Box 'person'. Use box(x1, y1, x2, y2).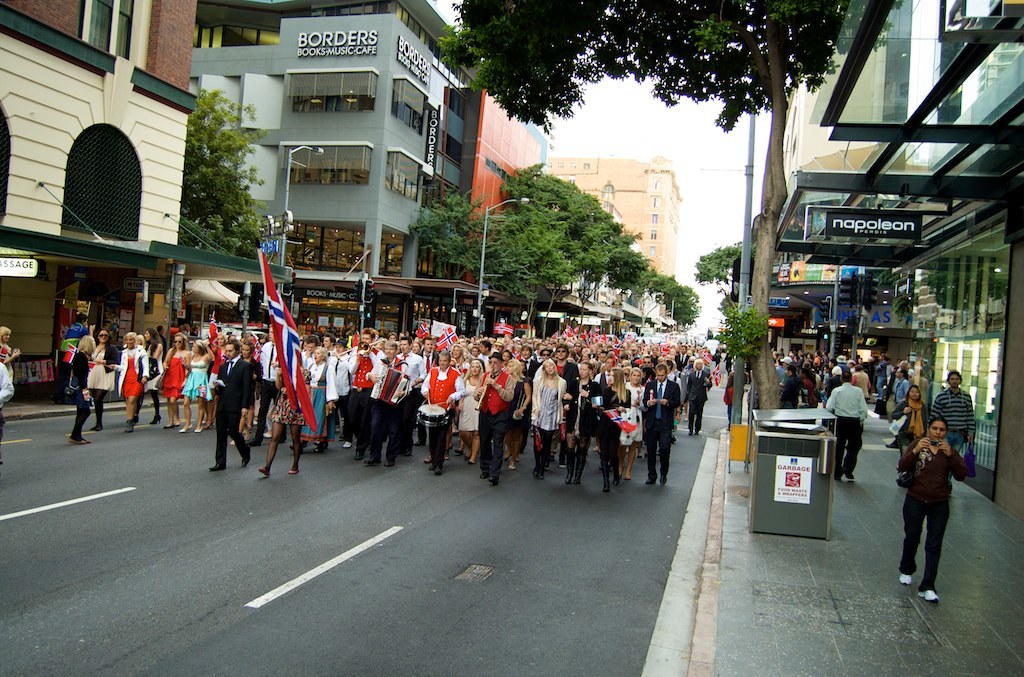
box(0, 325, 21, 404).
